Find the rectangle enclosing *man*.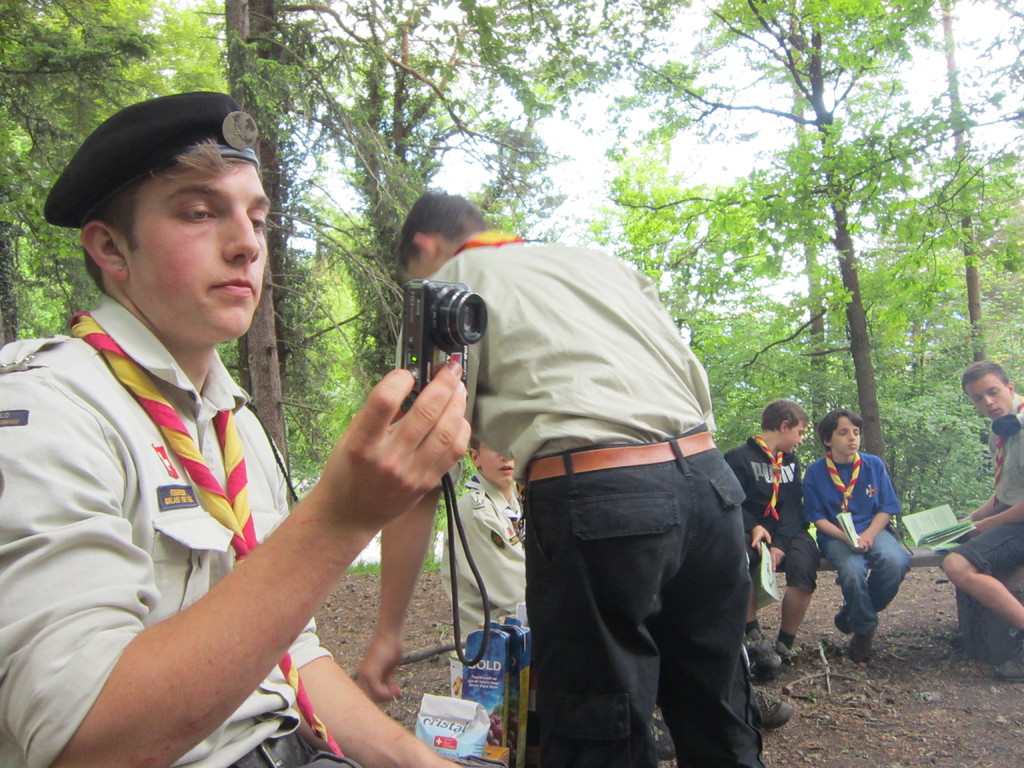
bbox(19, 110, 491, 748).
